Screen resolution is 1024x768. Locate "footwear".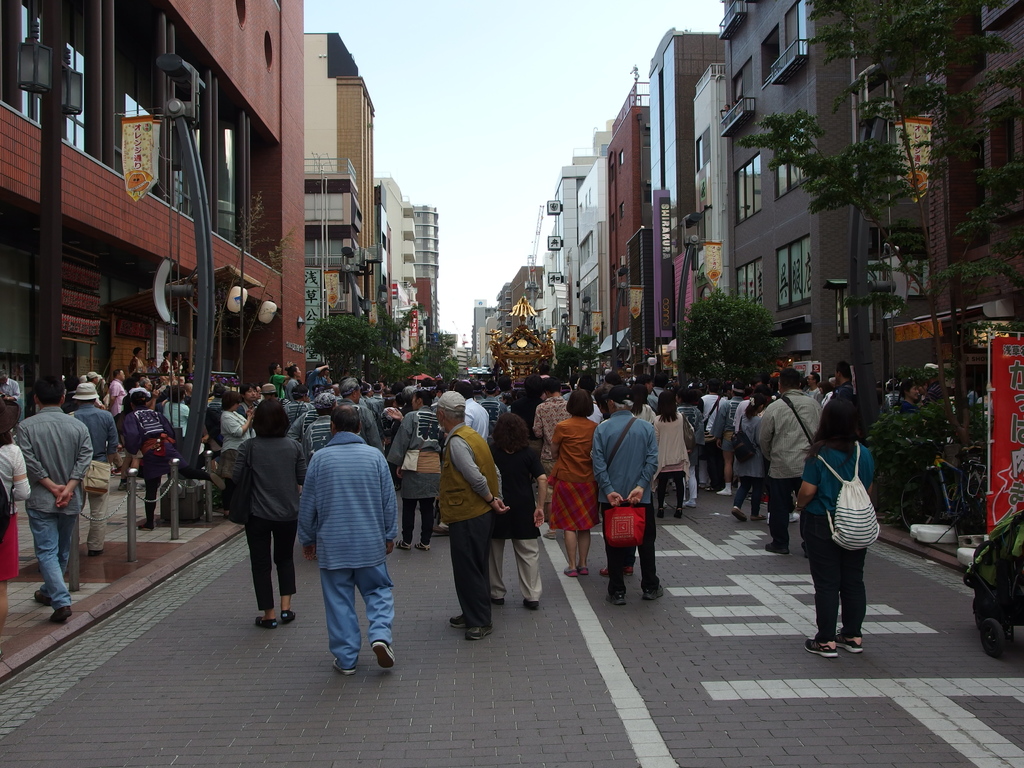
rect(256, 614, 277, 630).
